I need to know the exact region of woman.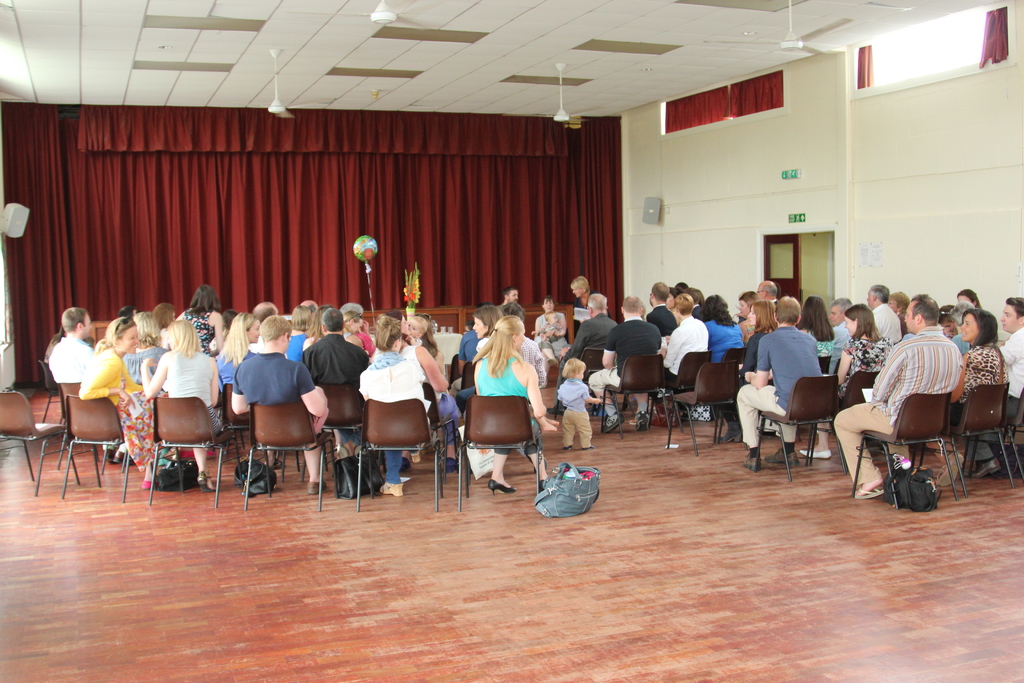
Region: (left=410, top=308, right=445, bottom=384).
